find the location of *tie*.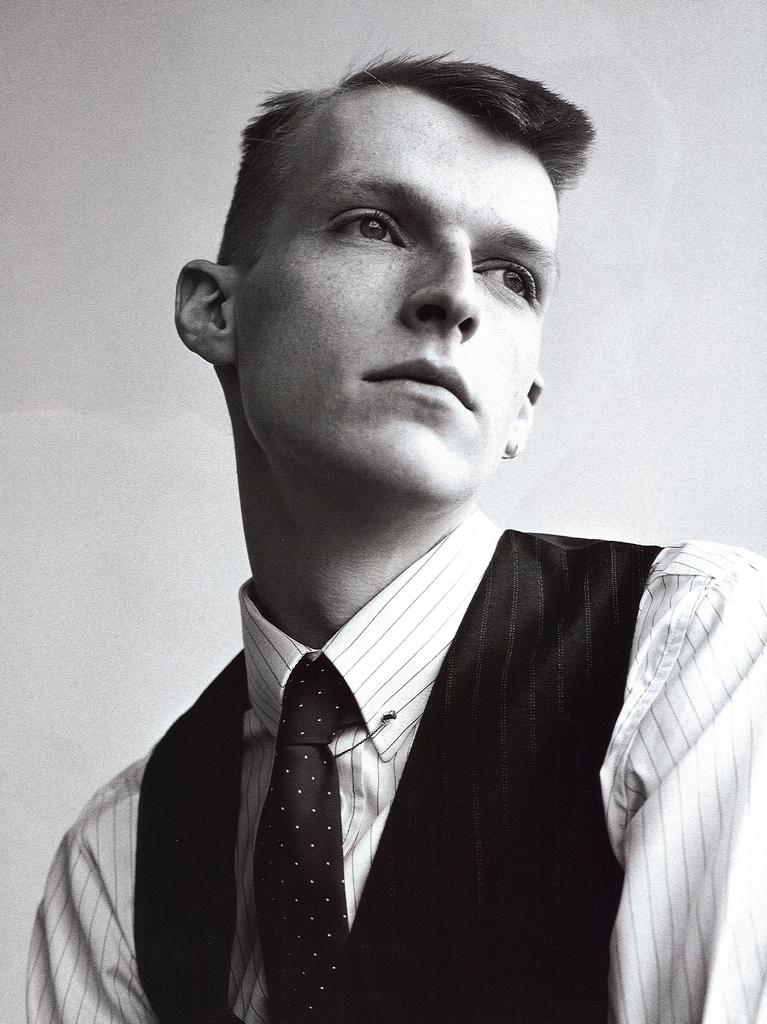
Location: pyautogui.locateOnScreen(254, 660, 358, 1023).
